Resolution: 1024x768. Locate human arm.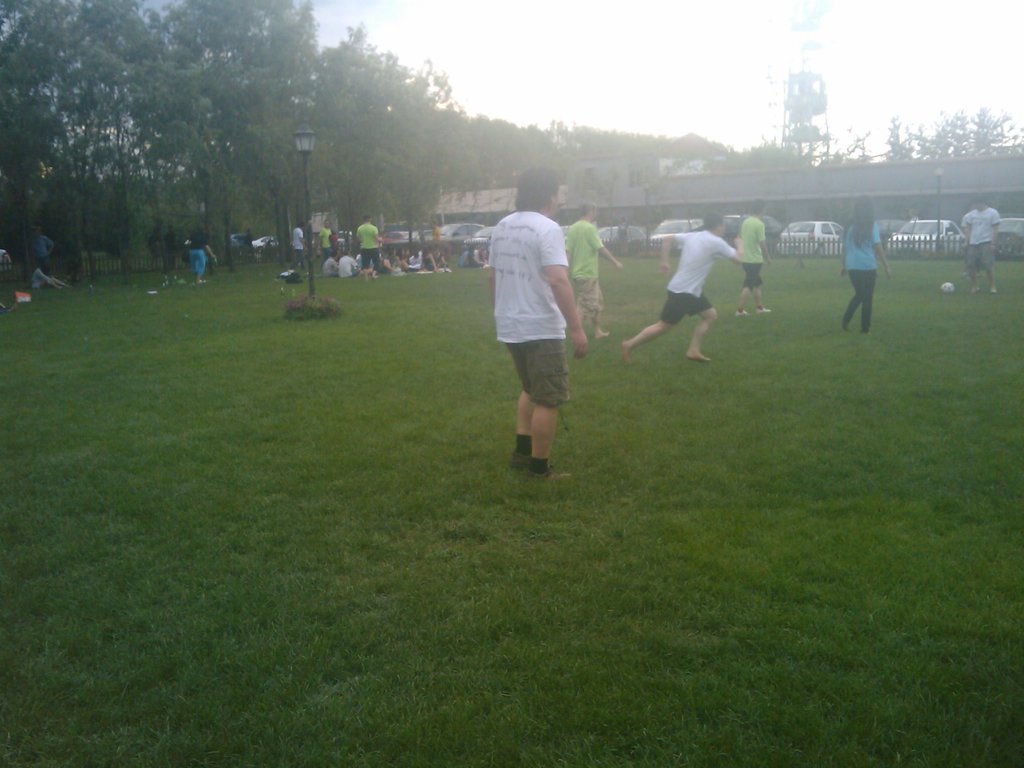
Rect(869, 216, 890, 279).
